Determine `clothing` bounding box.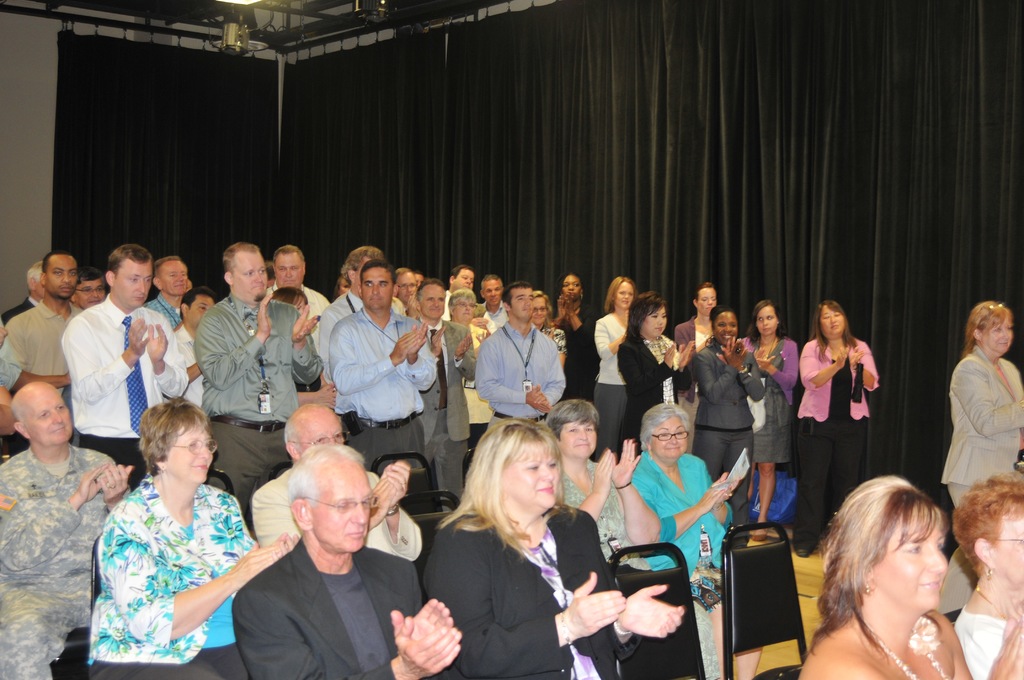
Determined: <box>420,502,644,679</box>.
